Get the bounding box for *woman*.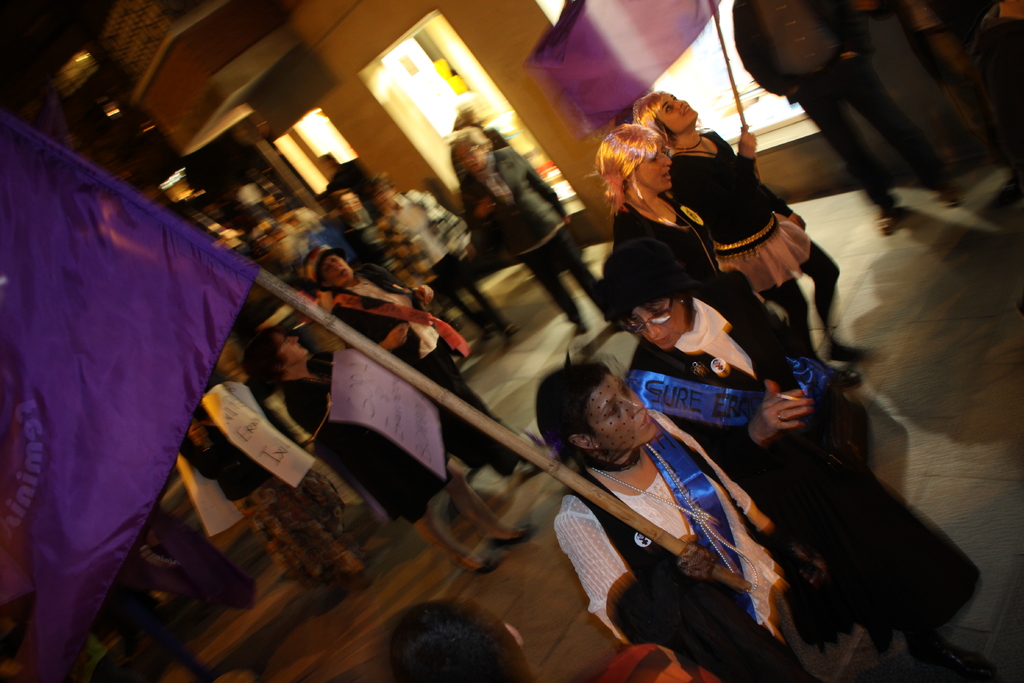
x1=630 y1=93 x2=872 y2=378.
